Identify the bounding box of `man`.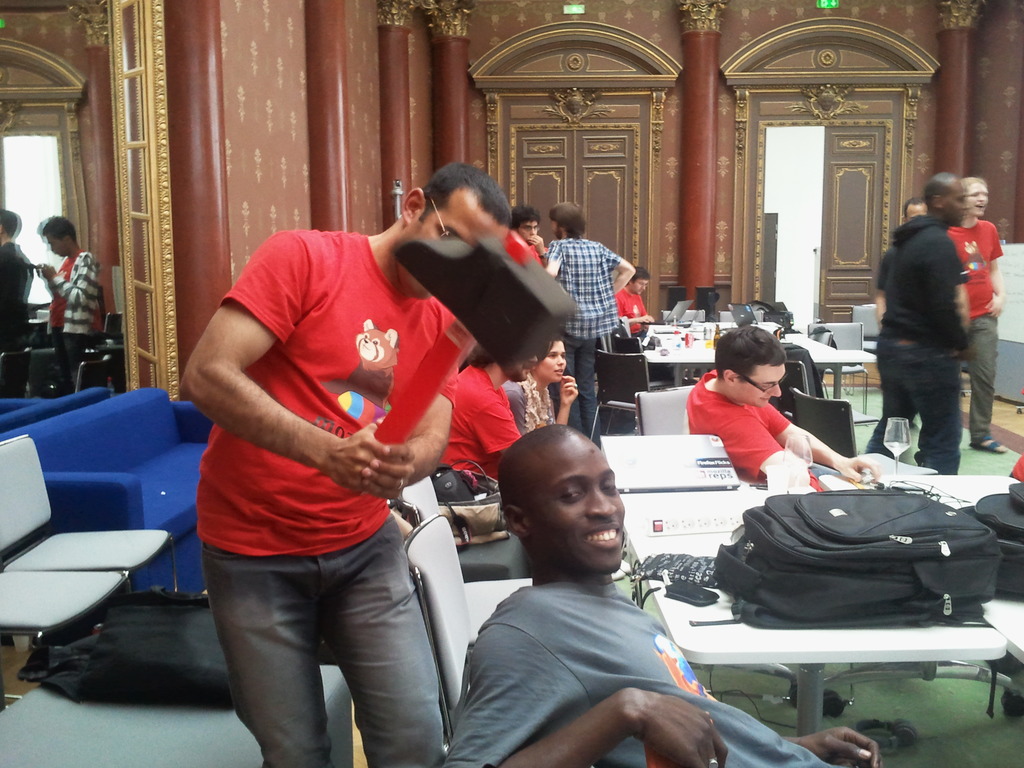
[x1=545, y1=198, x2=637, y2=448].
